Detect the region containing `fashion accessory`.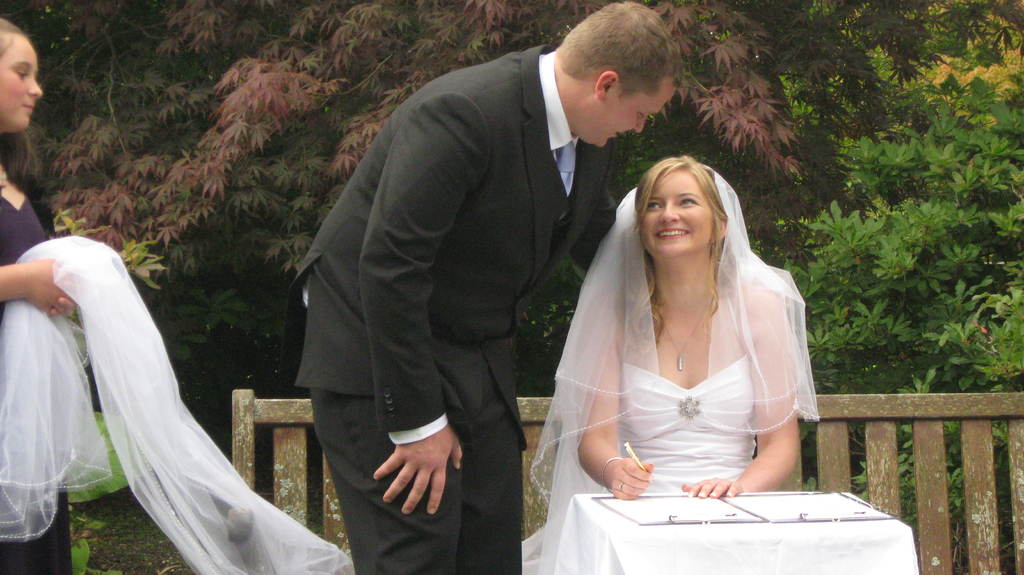
614/477/630/493.
